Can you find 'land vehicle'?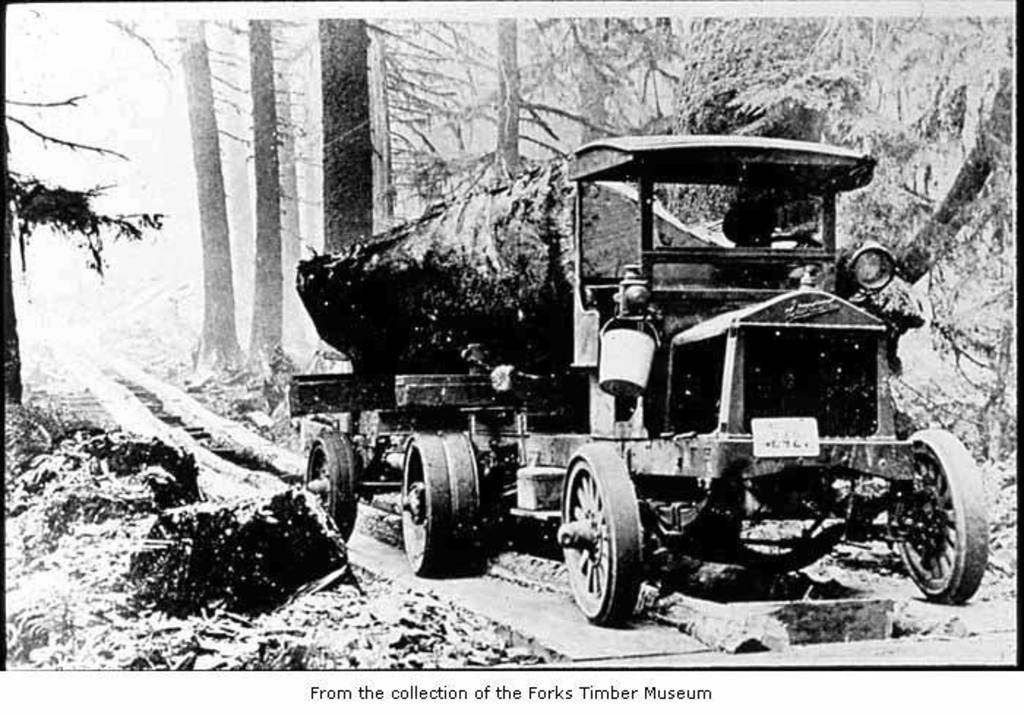
Yes, bounding box: x1=323, y1=135, x2=963, y2=642.
